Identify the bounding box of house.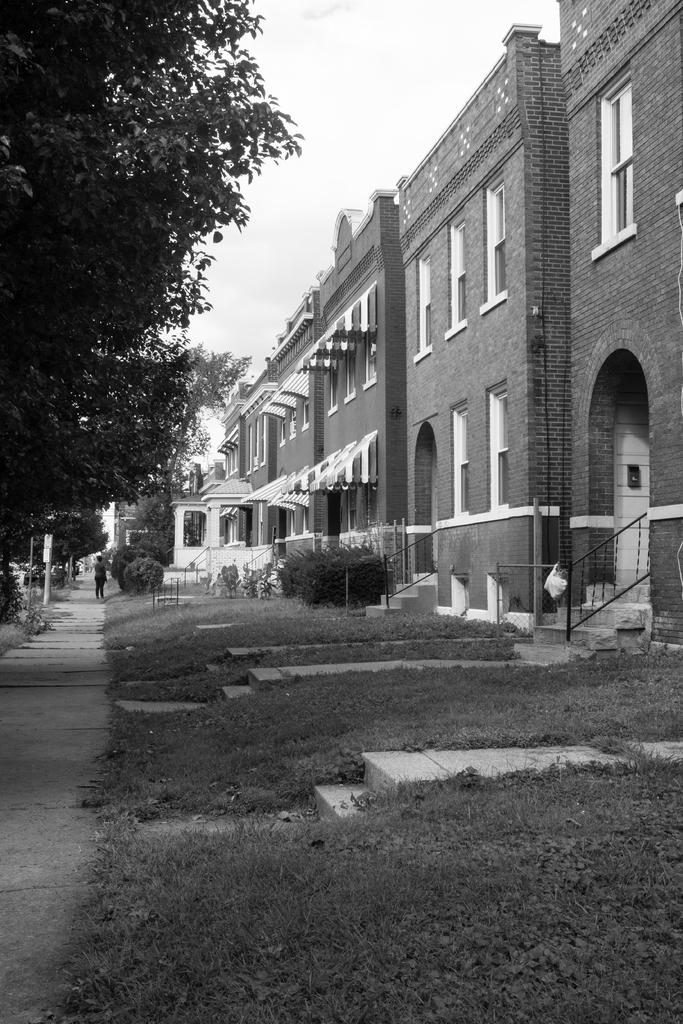
(x1=360, y1=24, x2=570, y2=624).
